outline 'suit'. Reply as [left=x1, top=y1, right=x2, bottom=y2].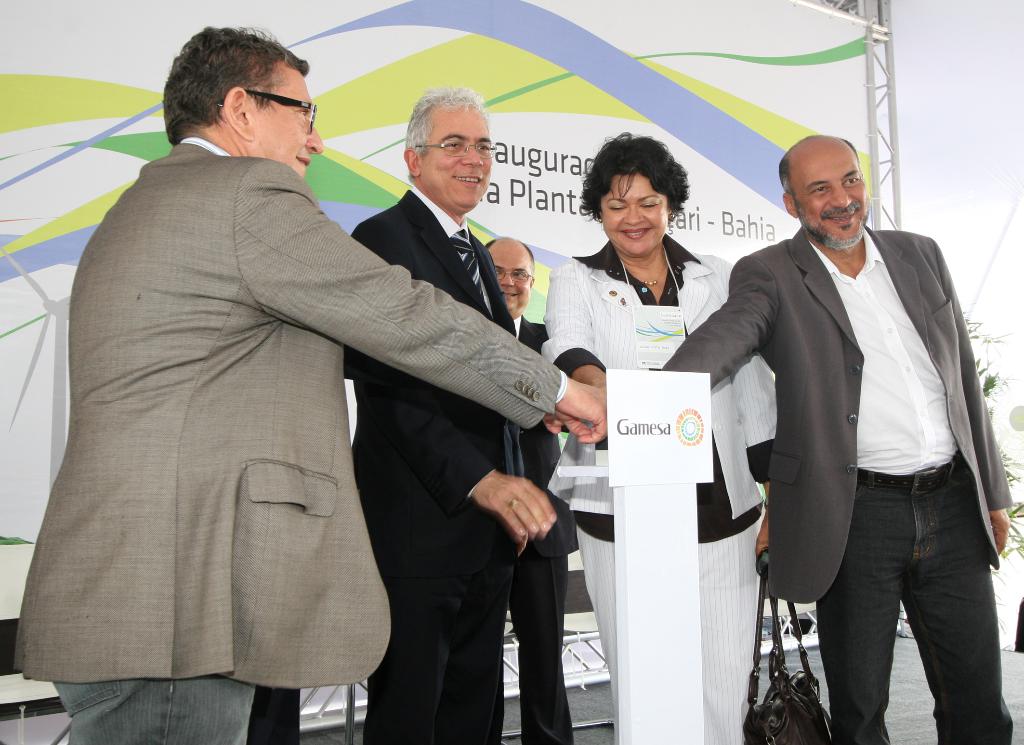
[left=7, top=139, right=568, bottom=694].
